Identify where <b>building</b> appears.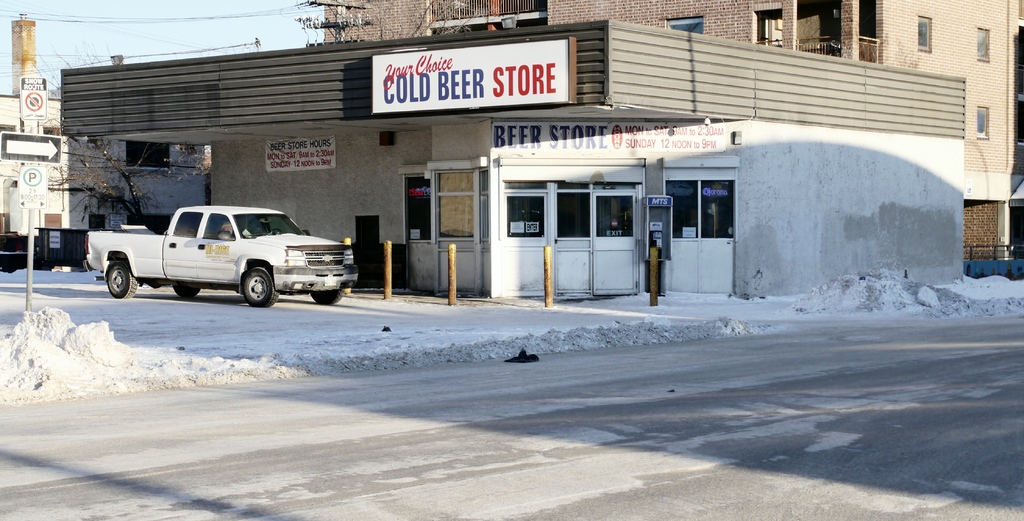
Appears at pyautogui.locateOnScreen(0, 12, 204, 273).
